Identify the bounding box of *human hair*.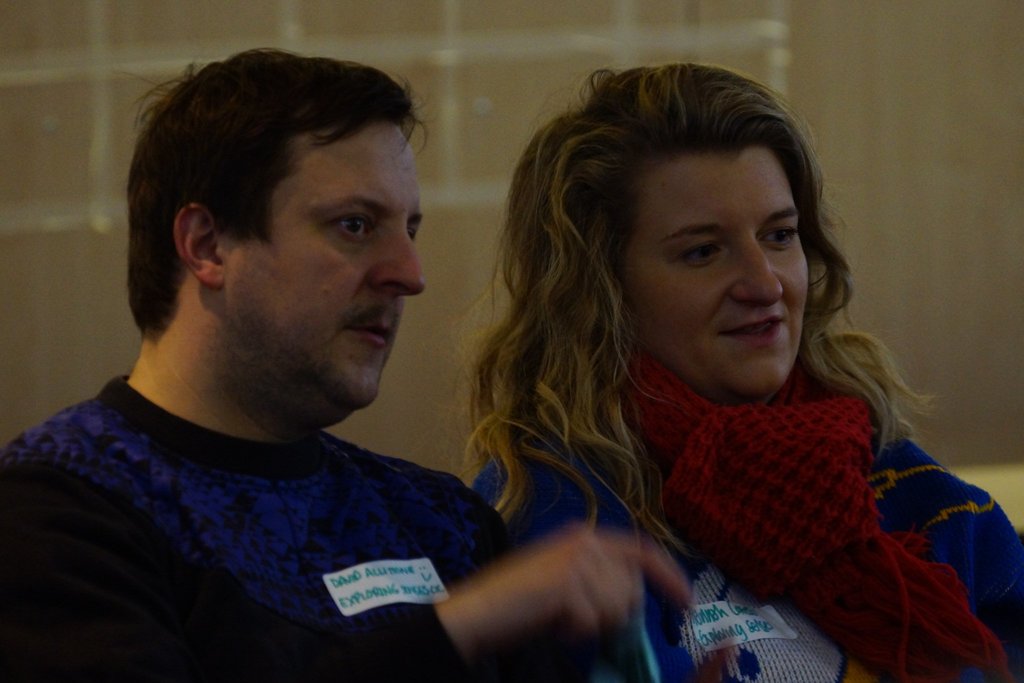
(x1=452, y1=62, x2=944, y2=558).
